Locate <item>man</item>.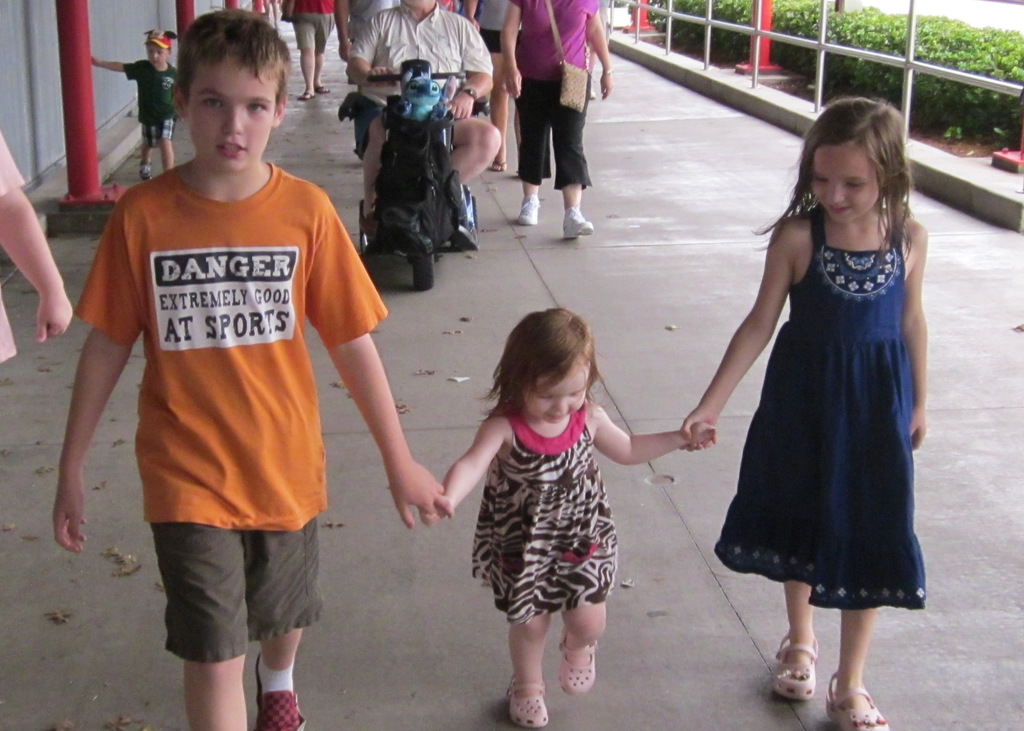
Bounding box: BBox(458, 0, 523, 175).
